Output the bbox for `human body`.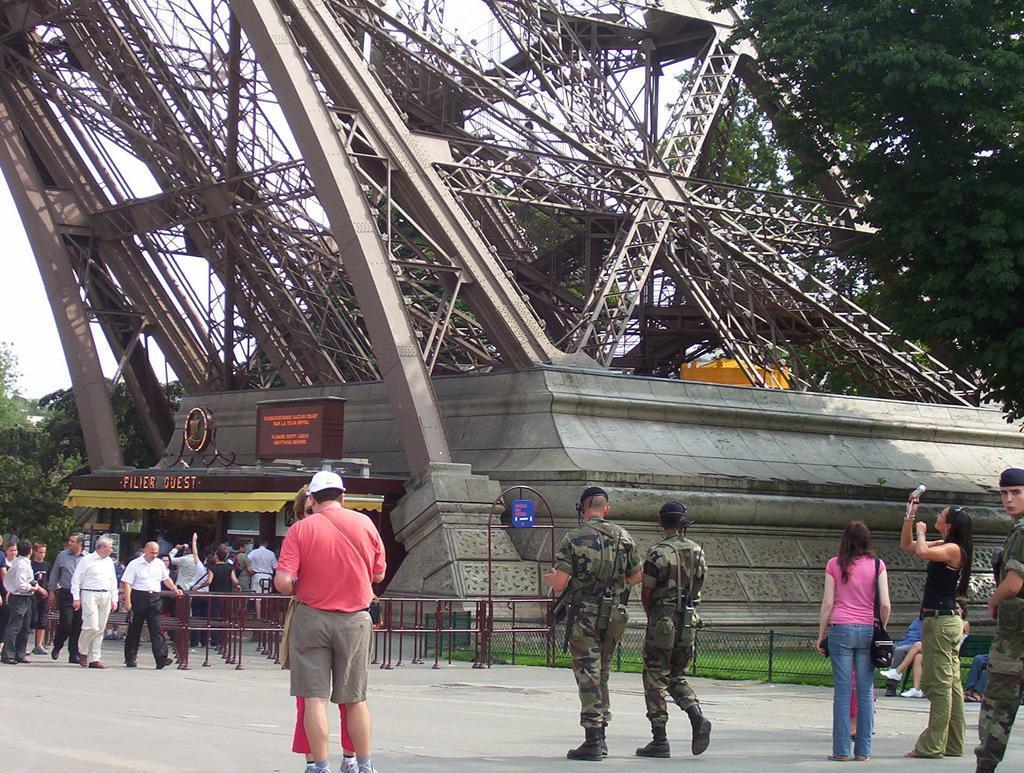
(x1=970, y1=519, x2=1023, y2=772).
